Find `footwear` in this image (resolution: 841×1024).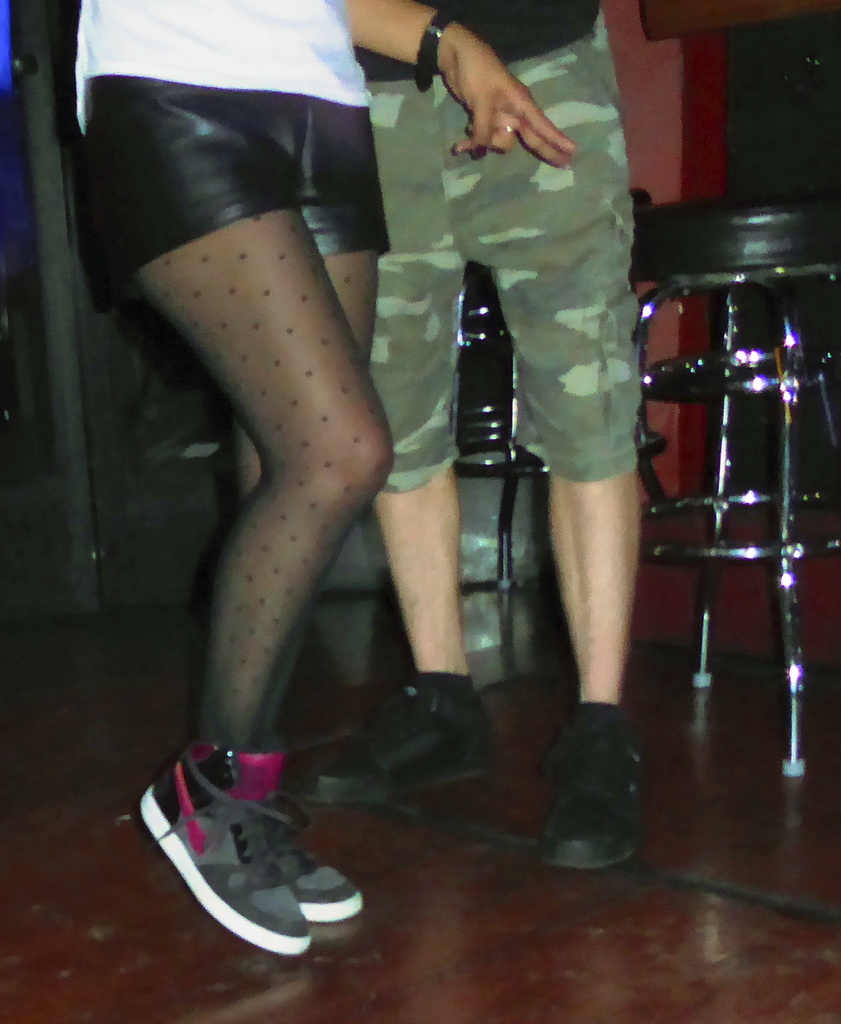
(x1=135, y1=748, x2=312, y2=959).
